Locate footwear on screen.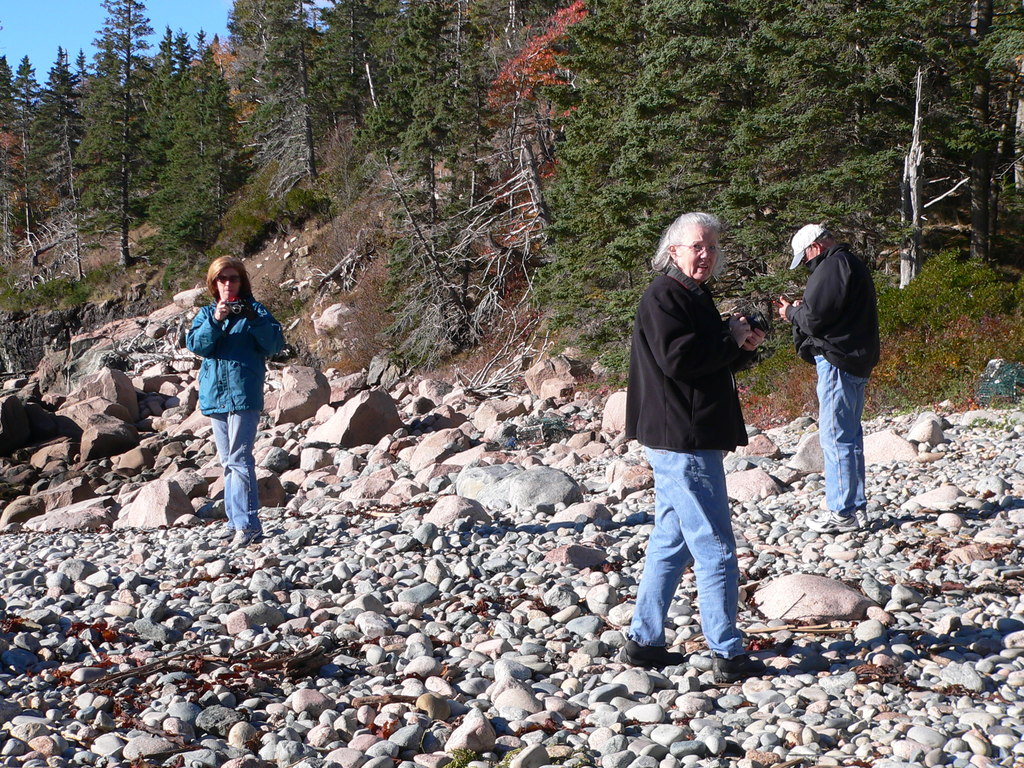
On screen at 616:640:682:666.
